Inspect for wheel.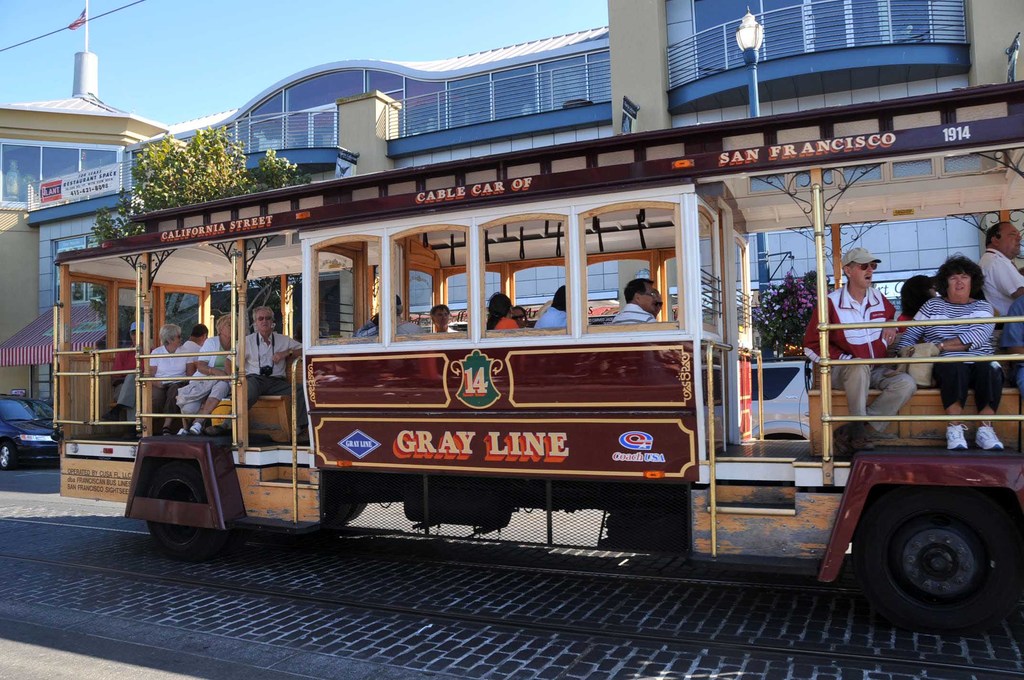
Inspection: (x1=865, y1=496, x2=1007, y2=631).
